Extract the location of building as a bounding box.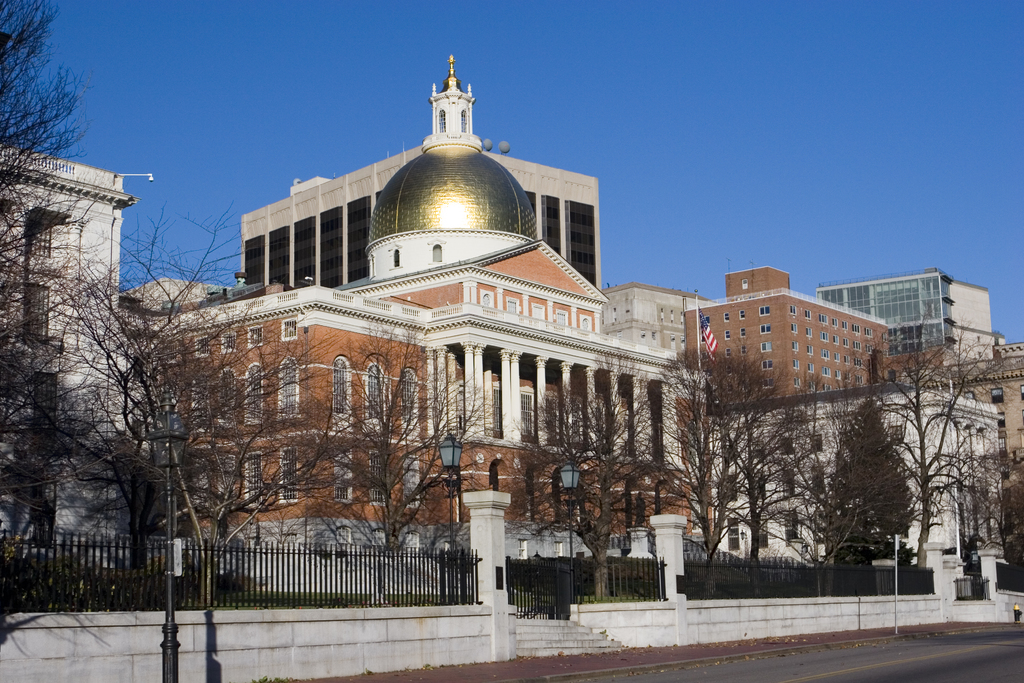
bbox=(818, 273, 991, 350).
